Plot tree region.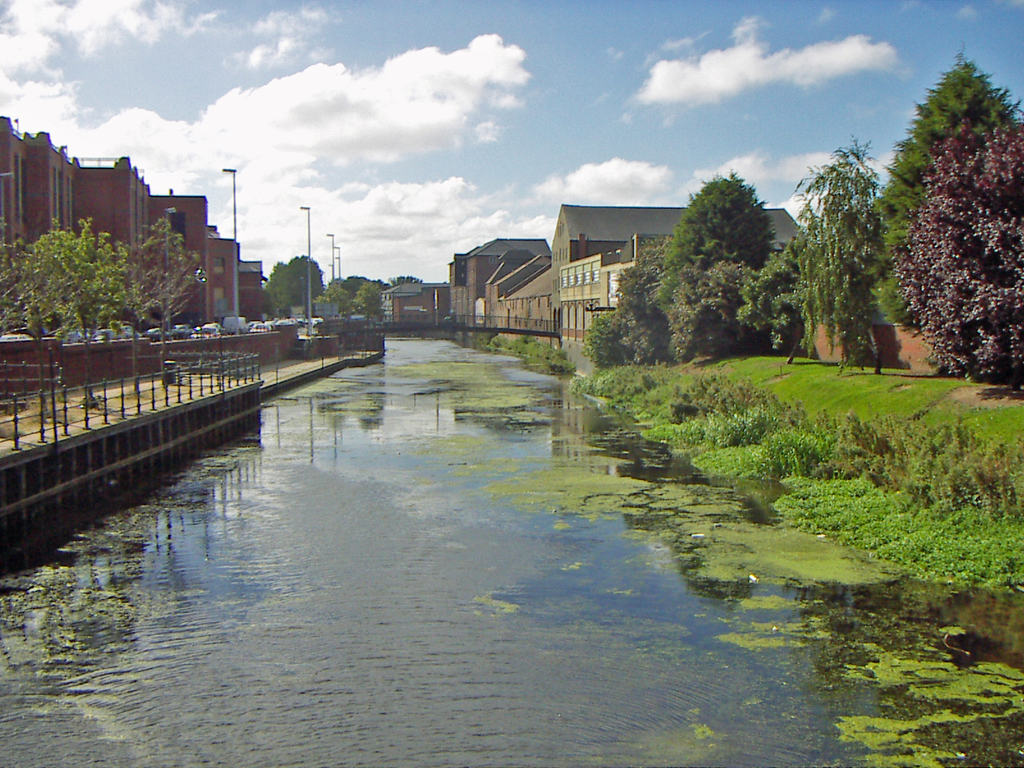
Plotted at pyautogui.locateOnScreen(897, 125, 1023, 374).
